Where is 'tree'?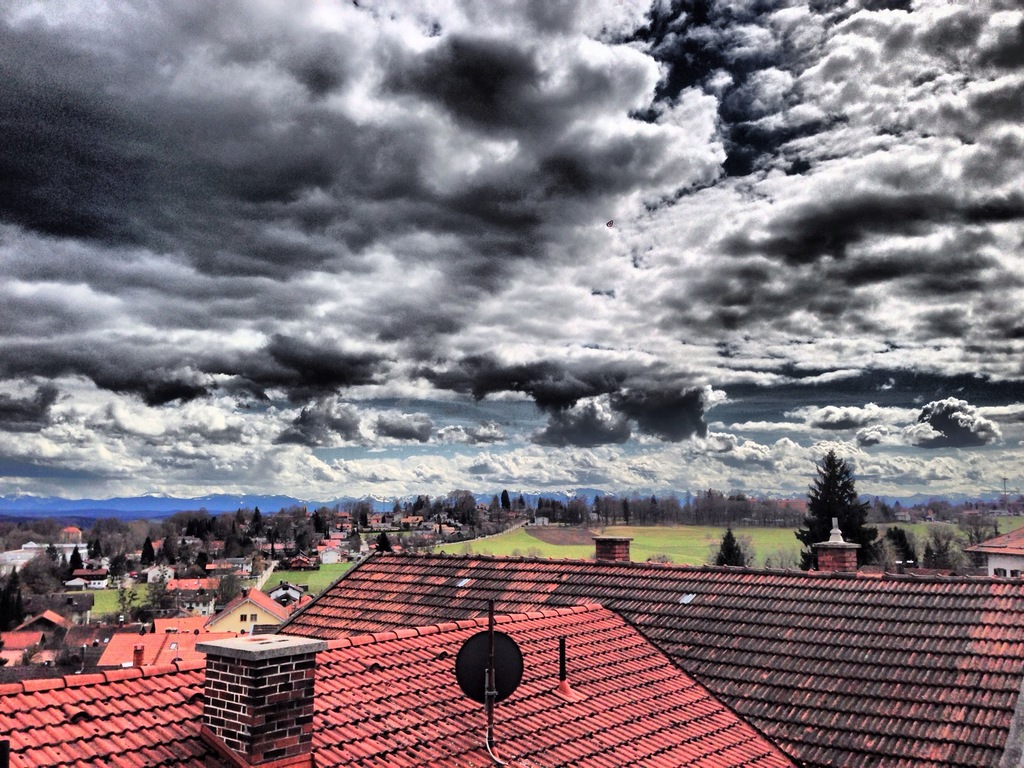
bbox(212, 566, 250, 605).
